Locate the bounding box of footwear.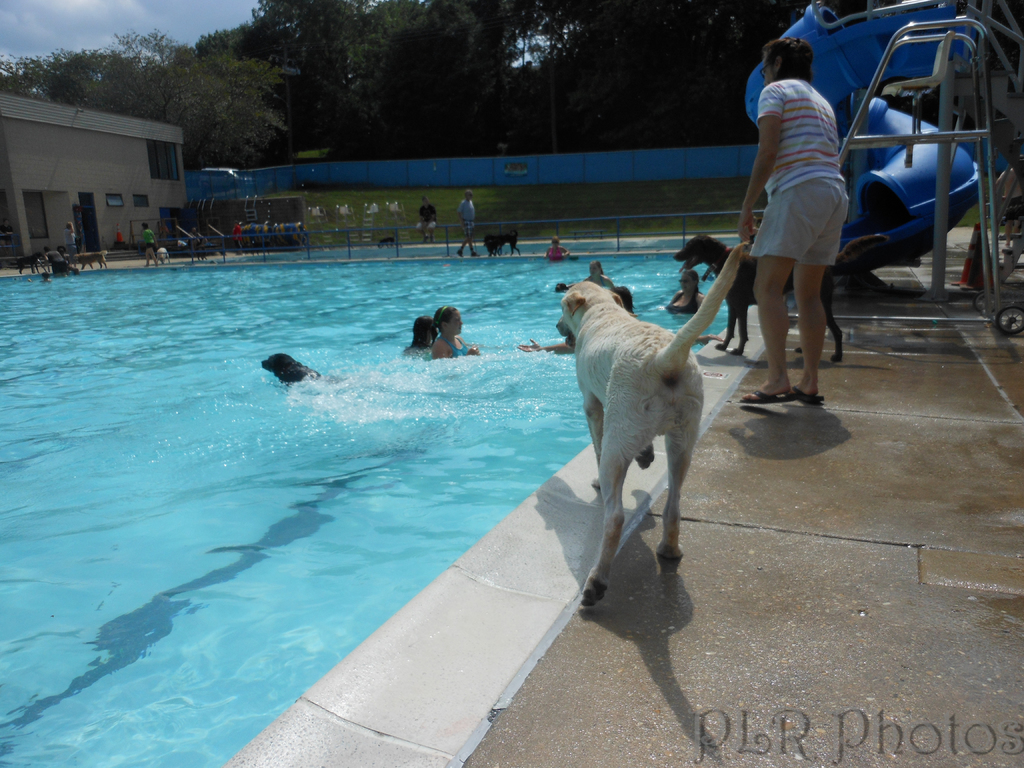
Bounding box: 469 252 481 257.
